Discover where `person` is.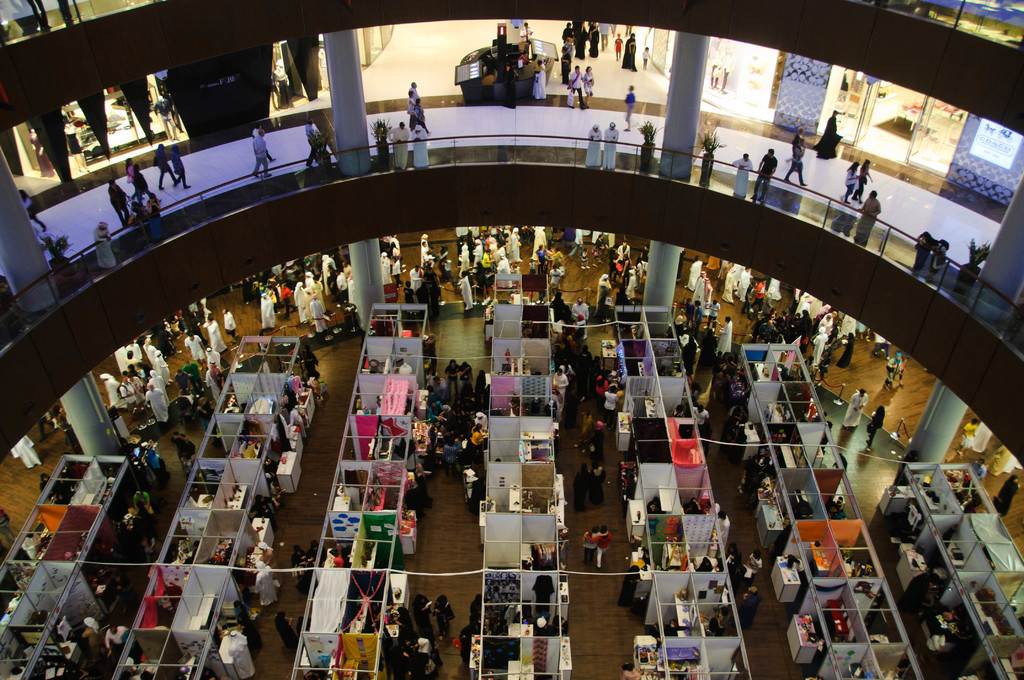
Discovered at [left=307, top=115, right=318, bottom=166].
